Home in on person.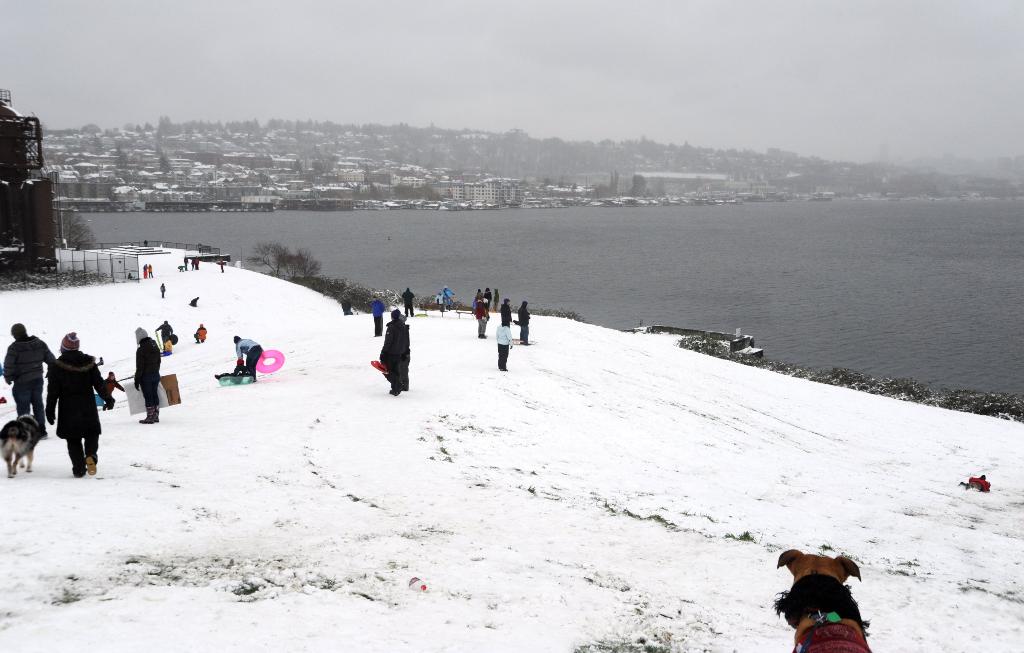
Homed in at select_region(135, 325, 164, 424).
